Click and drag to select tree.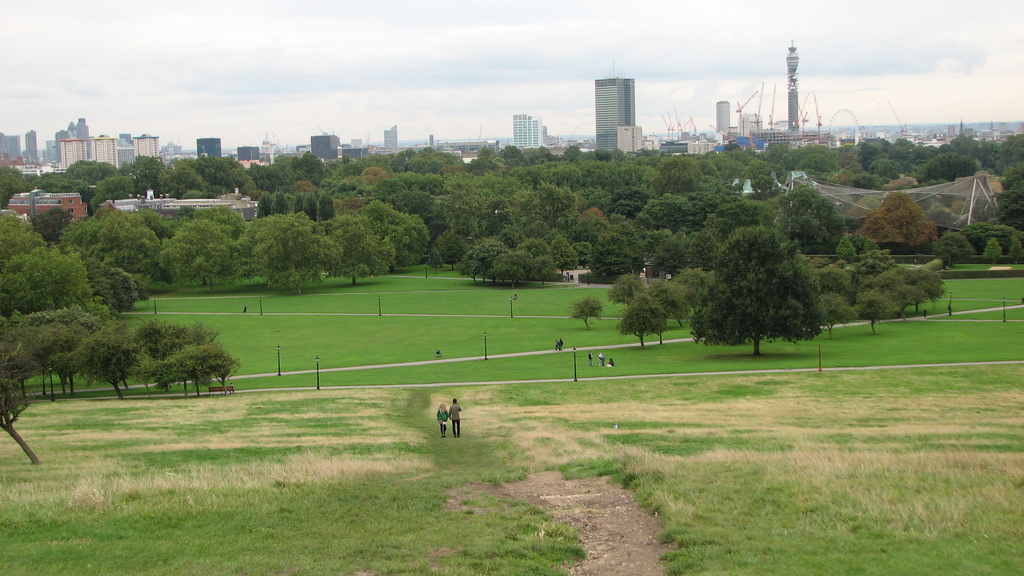
Selection: 824,246,899,290.
